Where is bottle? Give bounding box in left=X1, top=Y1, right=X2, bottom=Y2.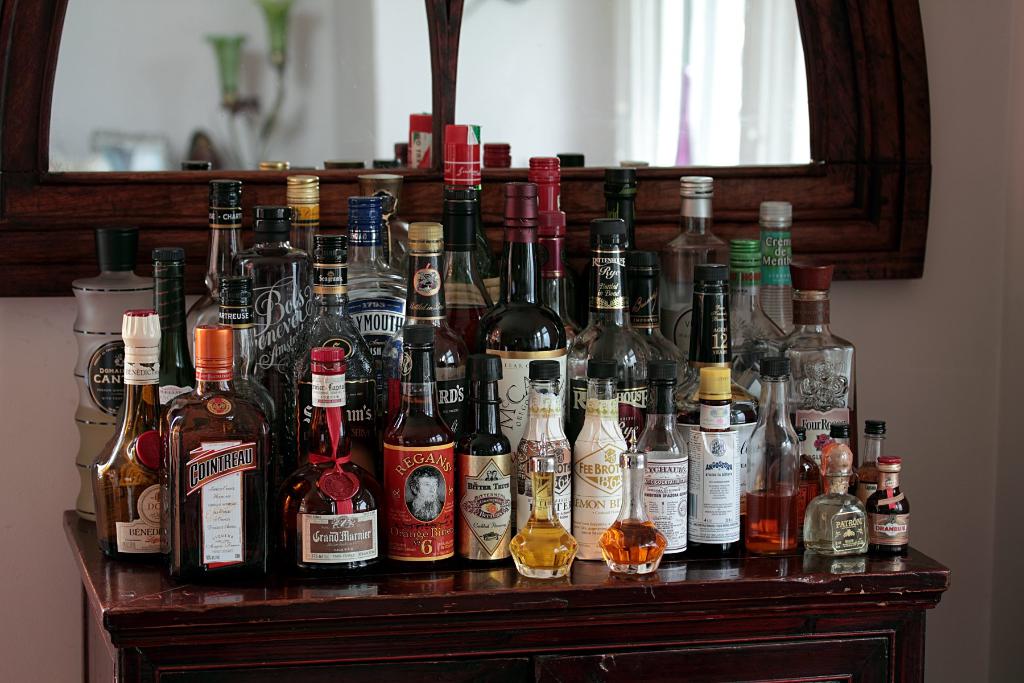
left=162, top=273, right=278, bottom=506.
